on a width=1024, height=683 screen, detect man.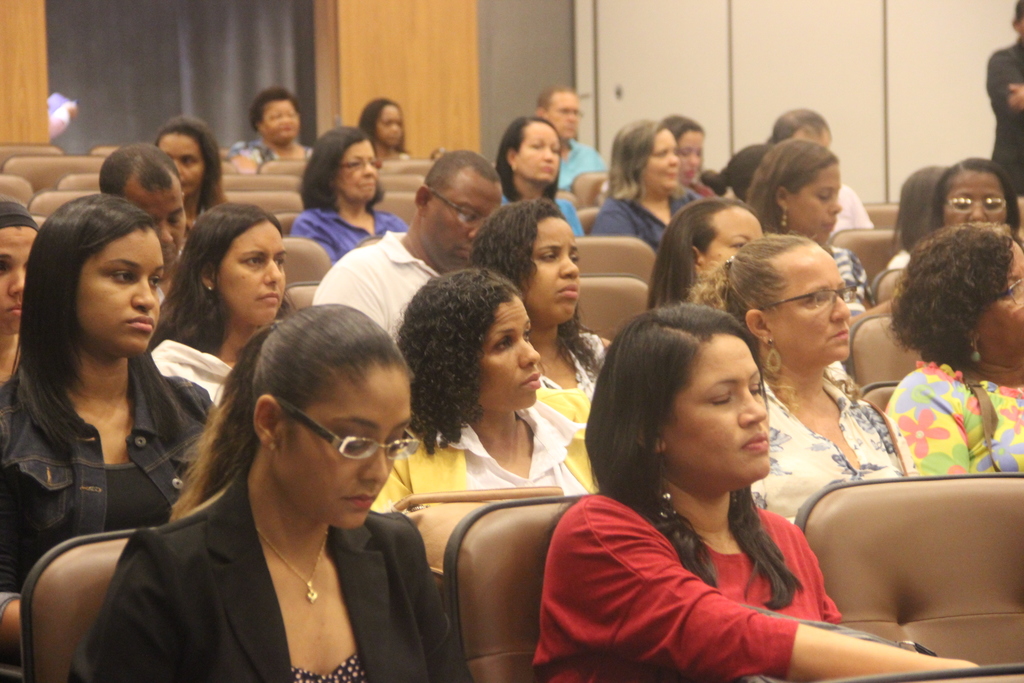
x1=769, y1=107, x2=881, y2=247.
